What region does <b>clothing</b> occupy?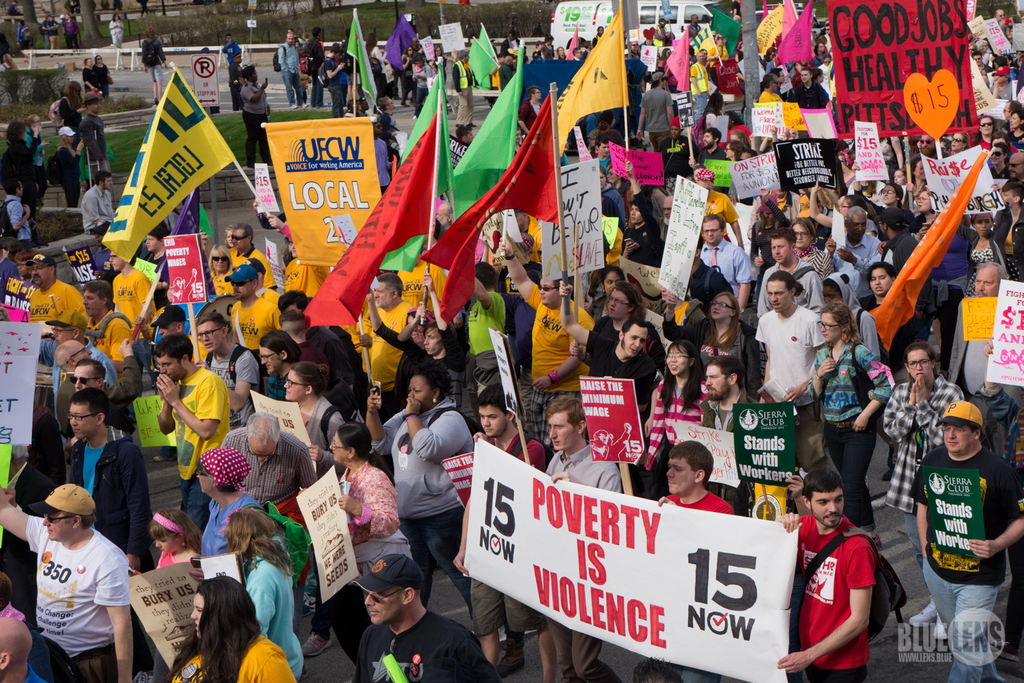
pyautogui.locateOnScreen(976, 137, 992, 150).
